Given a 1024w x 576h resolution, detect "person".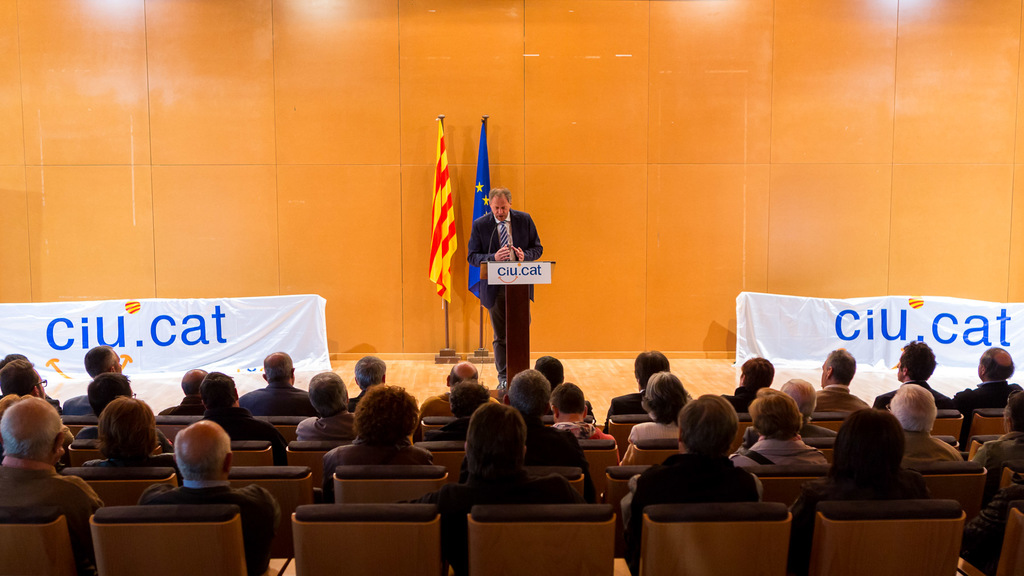
[left=154, top=369, right=205, bottom=416].
